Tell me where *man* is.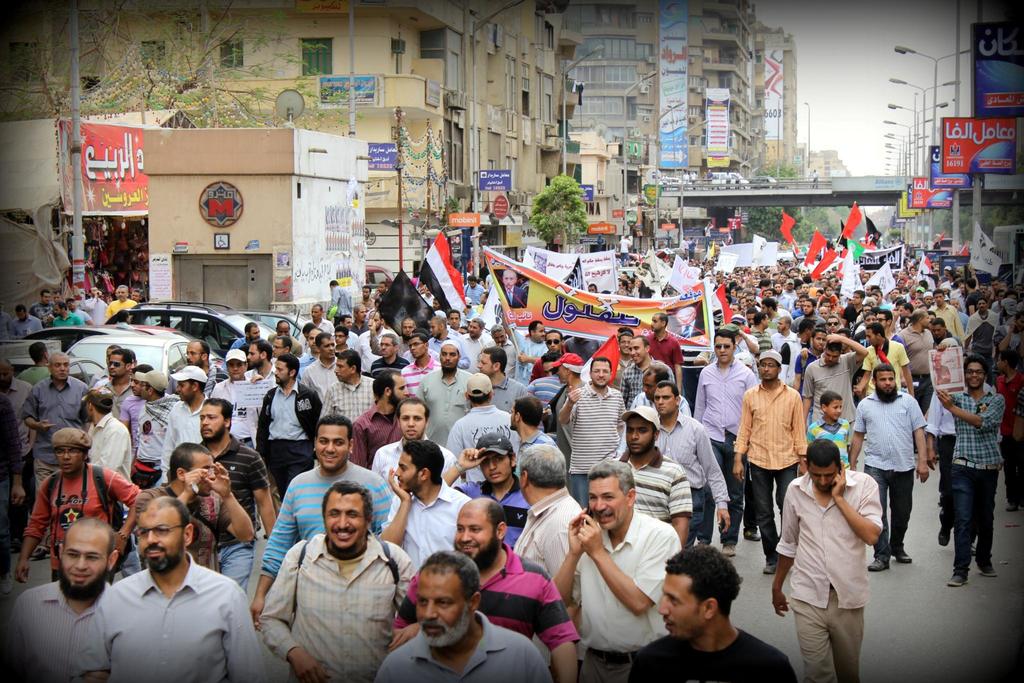
*man* is at [left=616, top=236, right=631, bottom=271].
